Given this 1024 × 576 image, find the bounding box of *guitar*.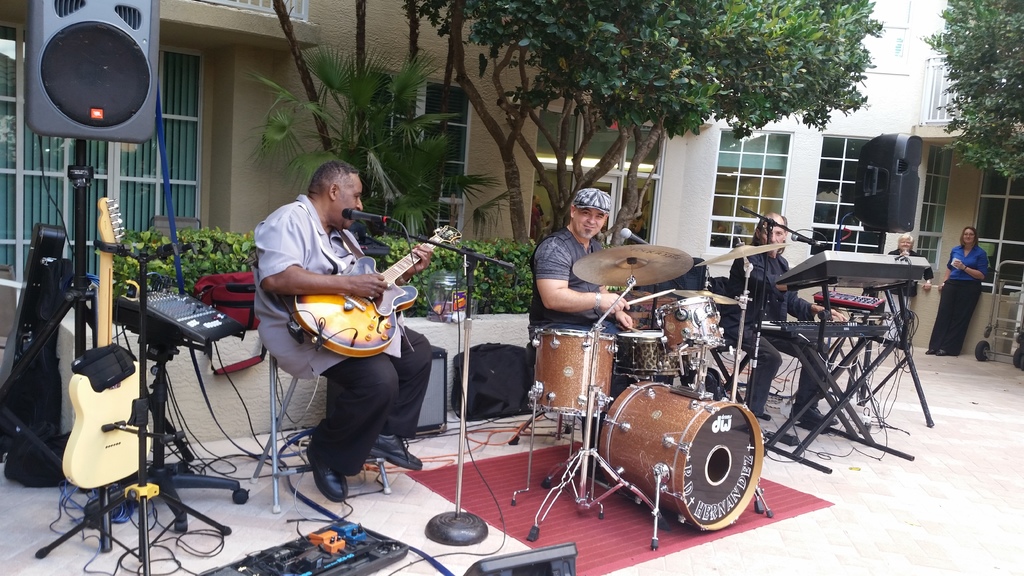
pyautogui.locateOnScreen(269, 244, 440, 355).
